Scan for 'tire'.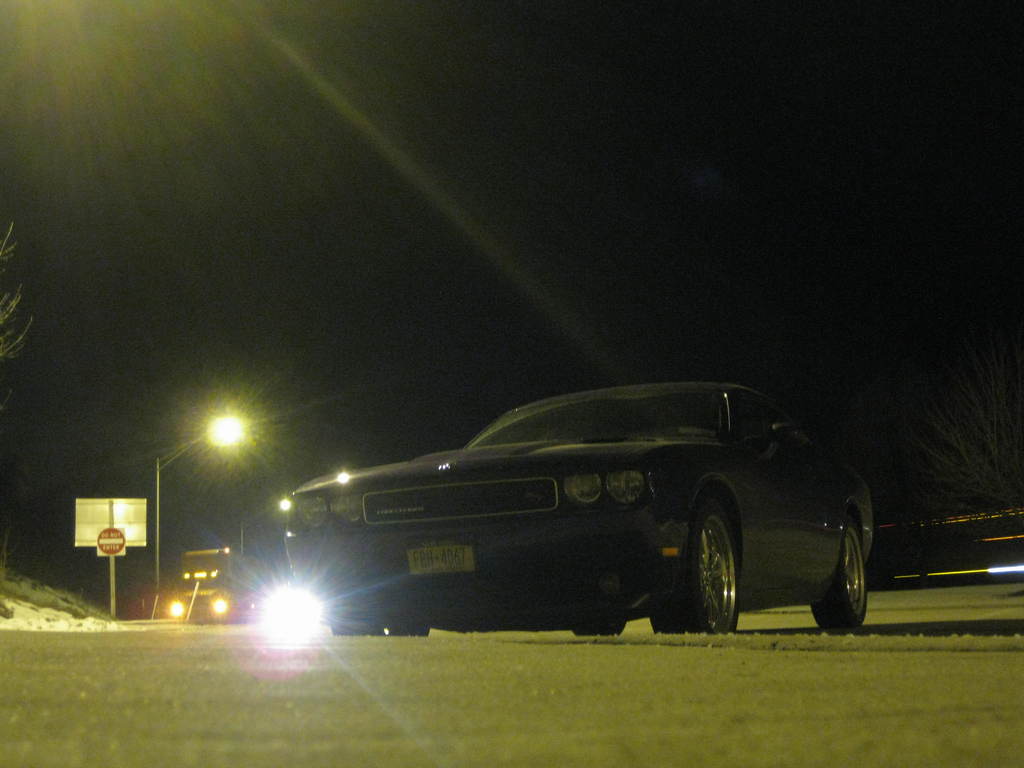
Scan result: 573:611:625:635.
